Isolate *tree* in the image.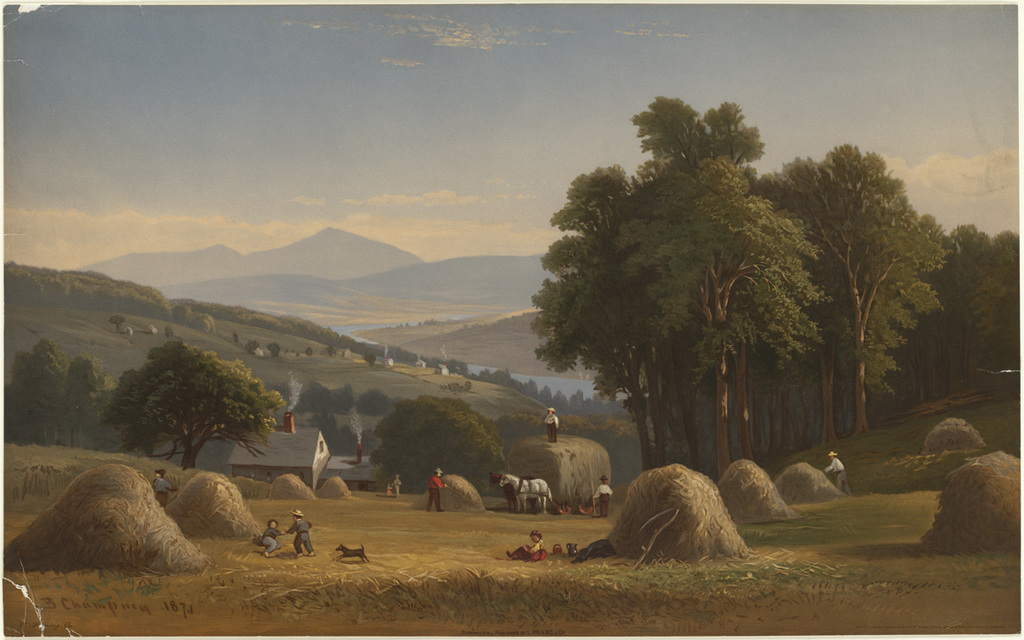
Isolated region: box(369, 401, 504, 493).
